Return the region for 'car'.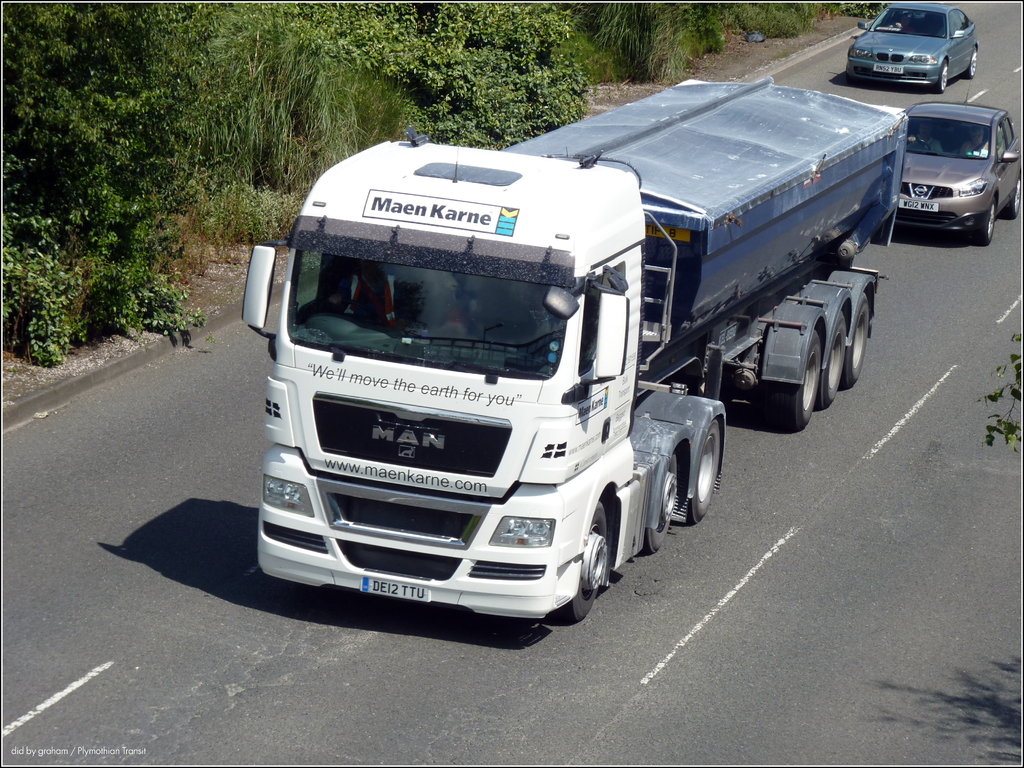
left=895, top=94, right=1023, bottom=243.
